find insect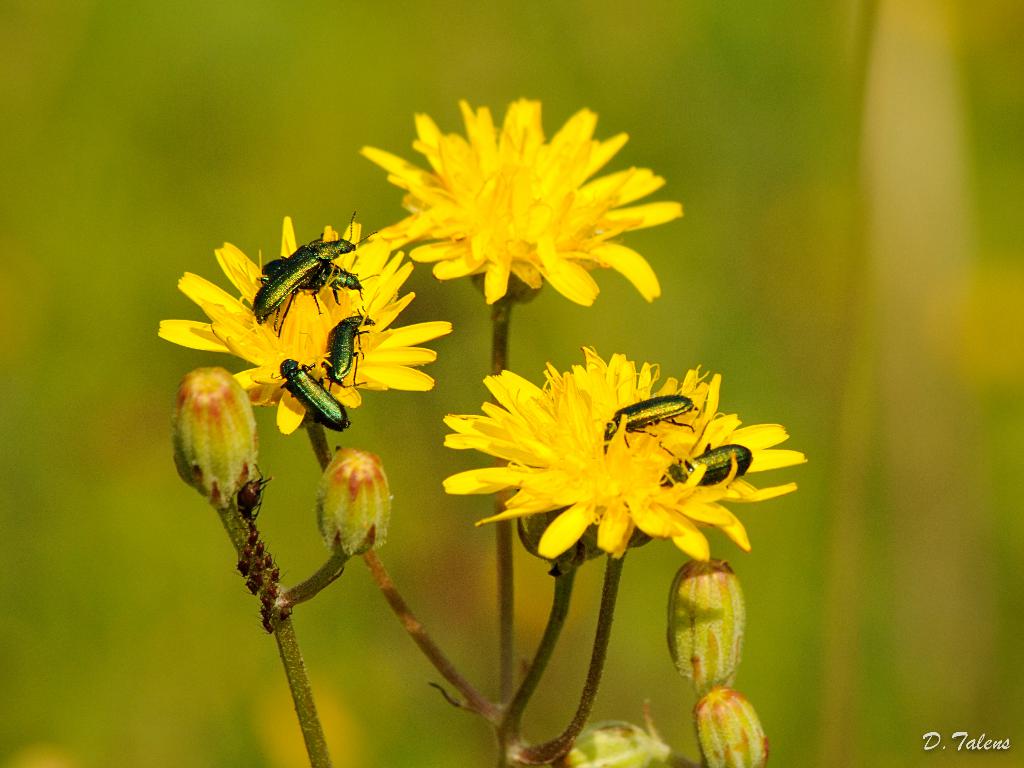
box(258, 248, 382, 310)
